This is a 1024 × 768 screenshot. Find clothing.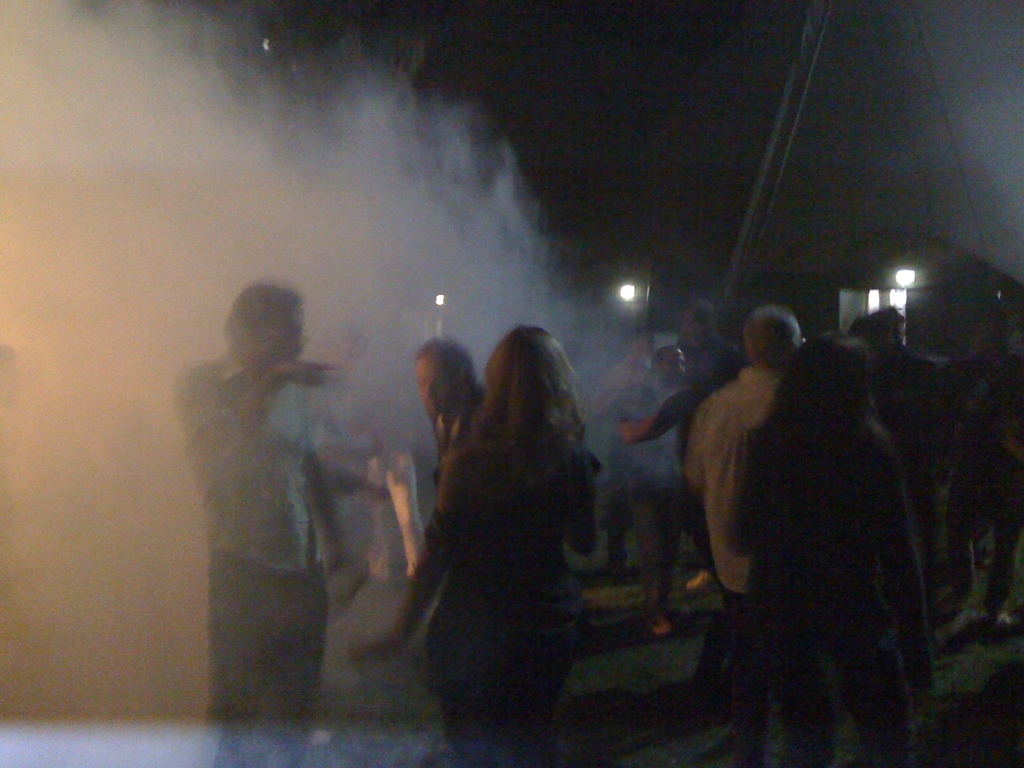
Bounding box: box=[151, 340, 367, 767].
